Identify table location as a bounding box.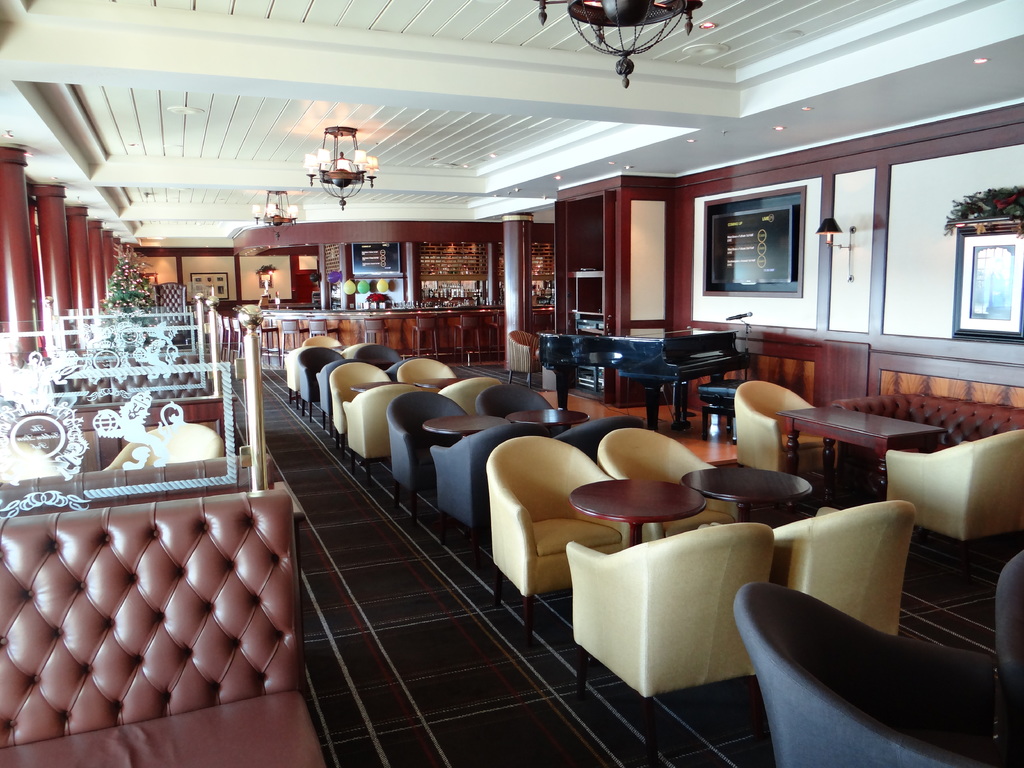
Rect(773, 390, 938, 506).
